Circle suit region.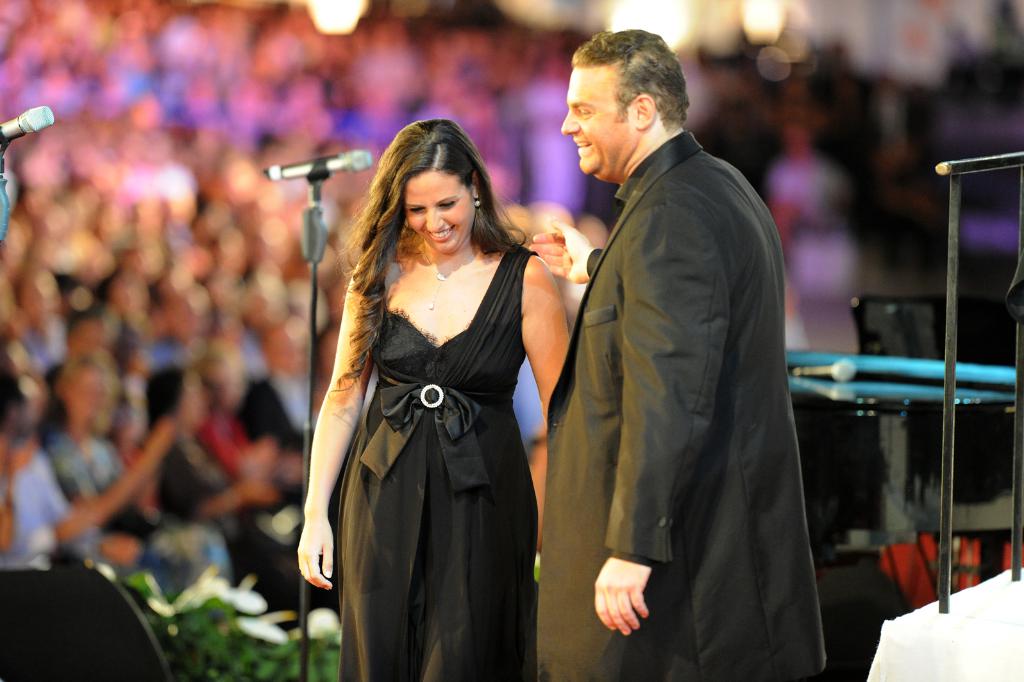
Region: [579, 119, 841, 658].
